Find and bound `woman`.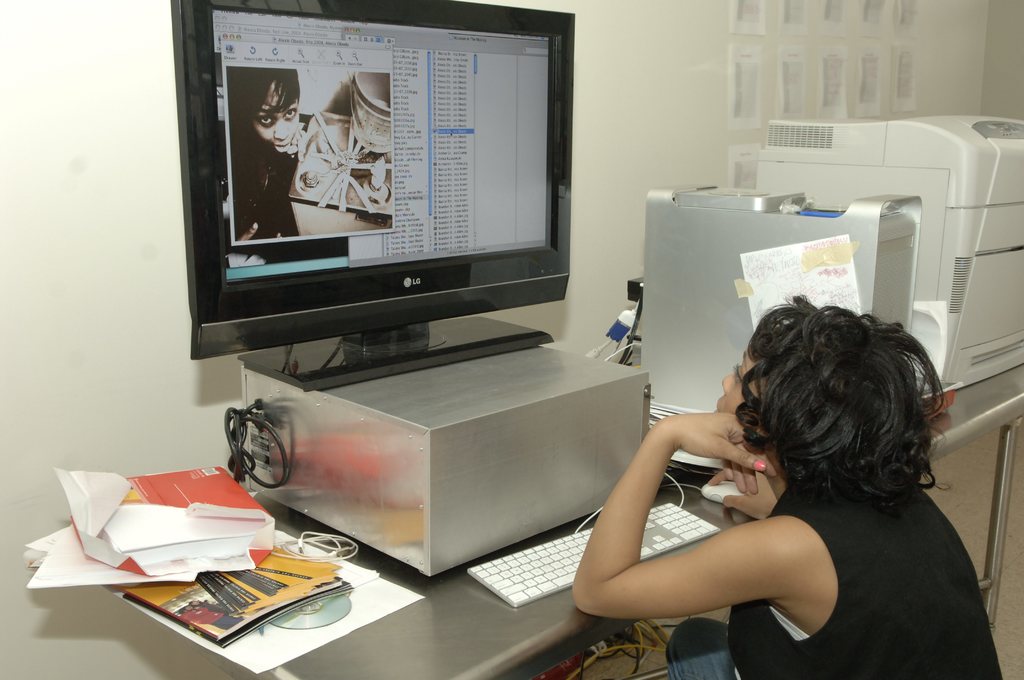
Bound: x1=223, y1=60, x2=321, y2=238.
